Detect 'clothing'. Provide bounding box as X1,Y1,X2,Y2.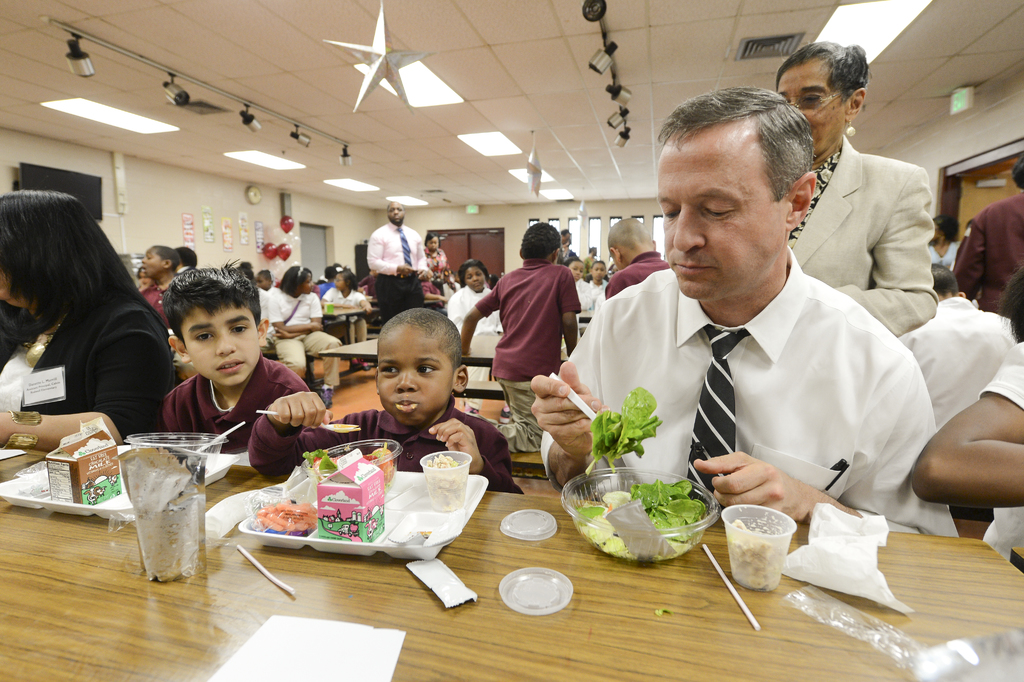
449,285,500,329.
